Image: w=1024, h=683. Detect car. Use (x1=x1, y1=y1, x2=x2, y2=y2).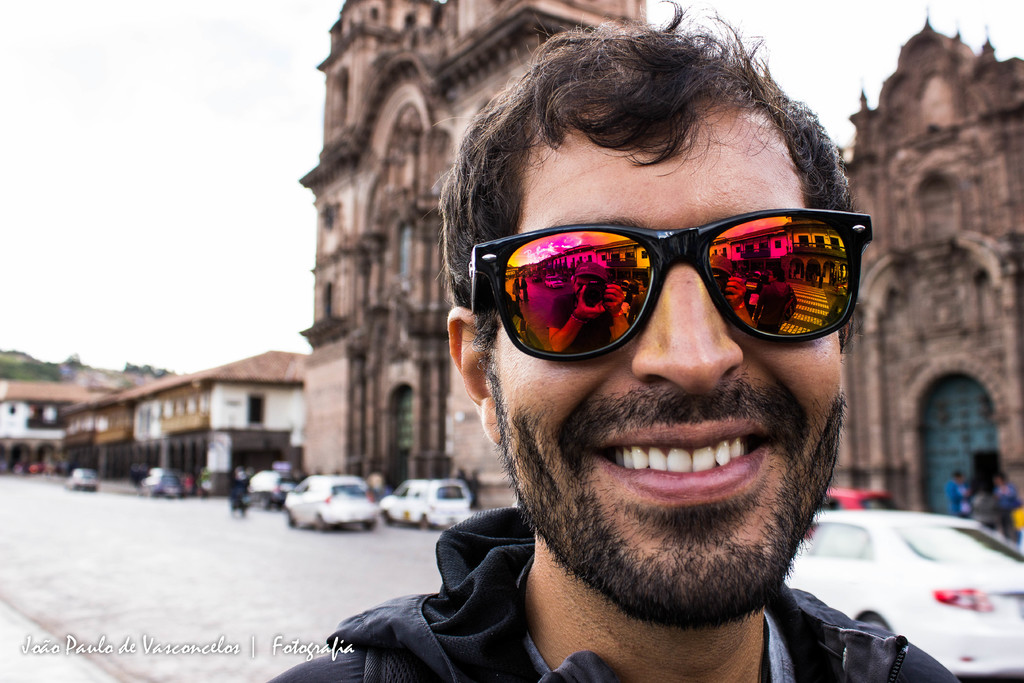
(x1=776, y1=506, x2=1022, y2=682).
